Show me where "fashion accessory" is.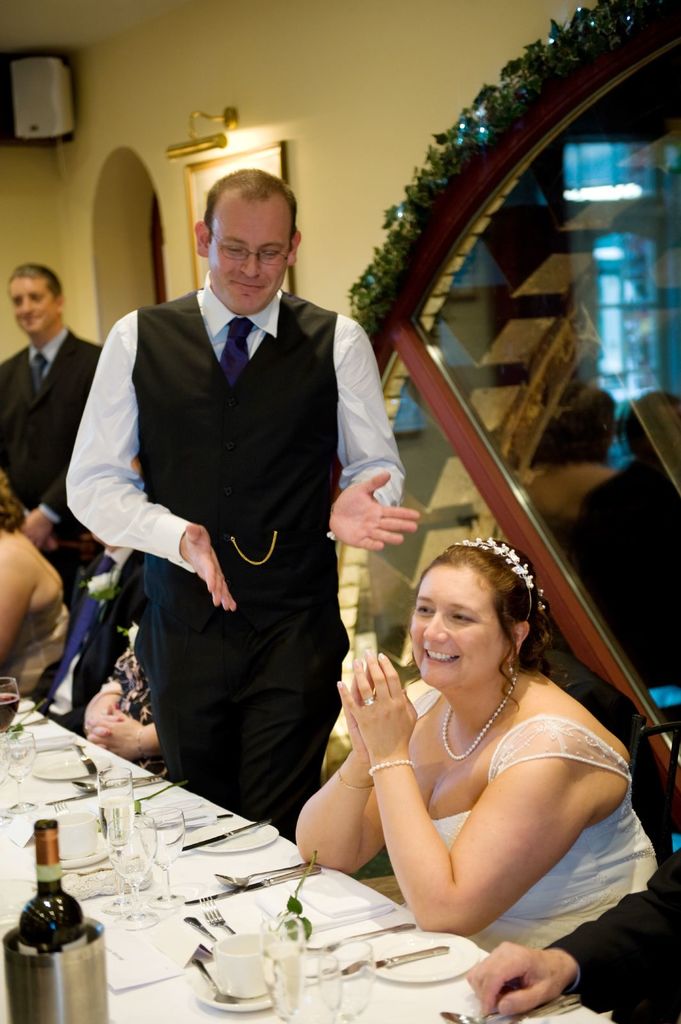
"fashion accessory" is at rect(442, 673, 518, 760).
